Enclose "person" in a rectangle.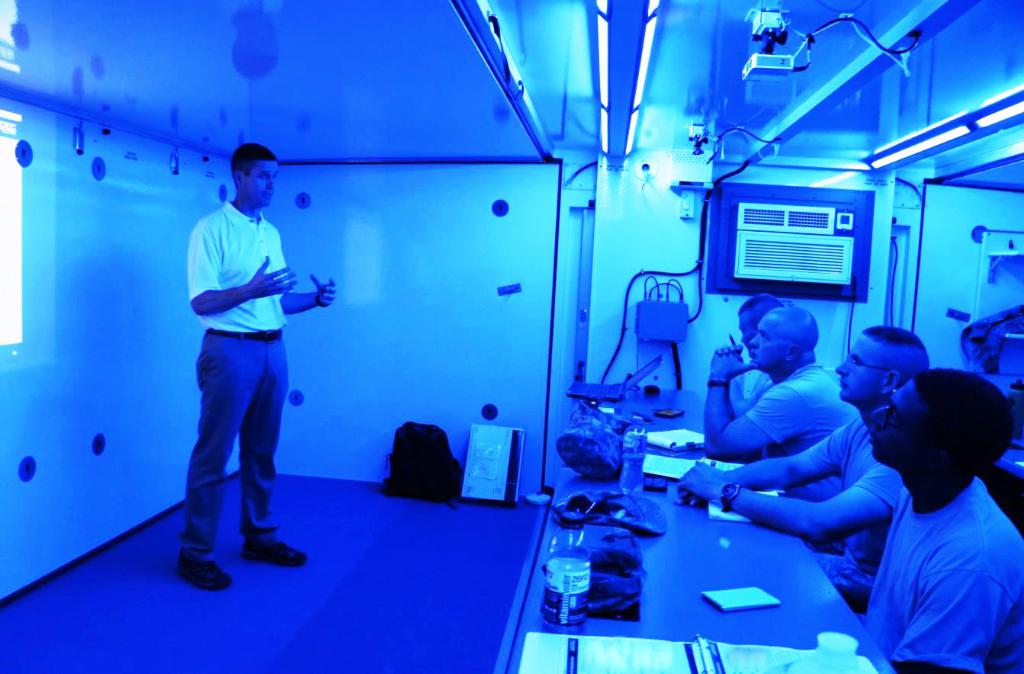
box(733, 292, 778, 411).
